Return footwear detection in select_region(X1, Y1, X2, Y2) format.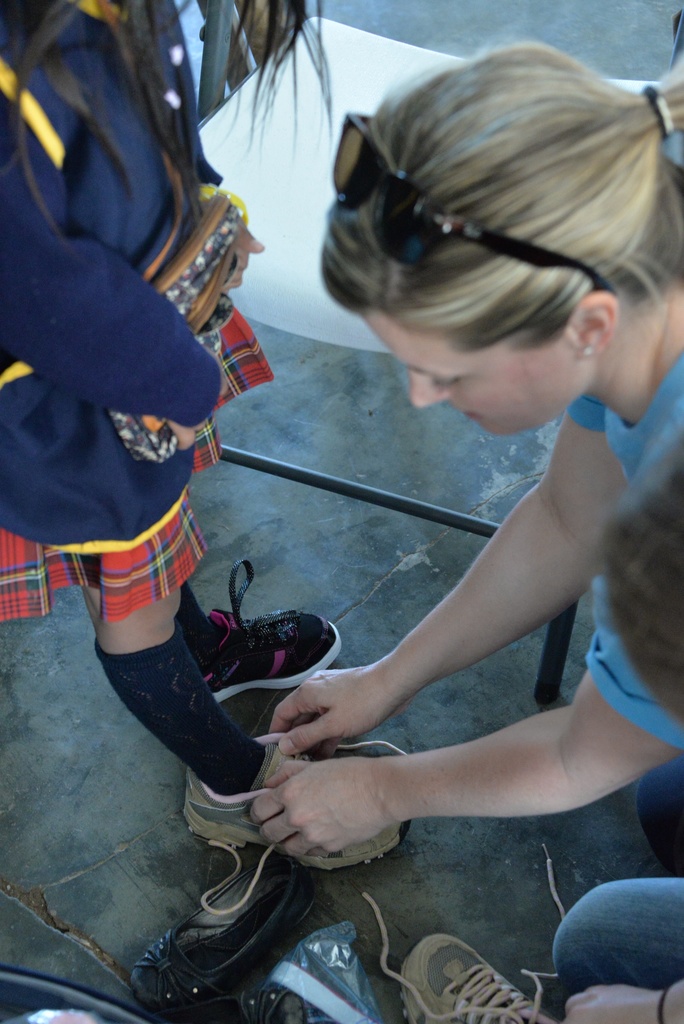
select_region(365, 884, 564, 1023).
